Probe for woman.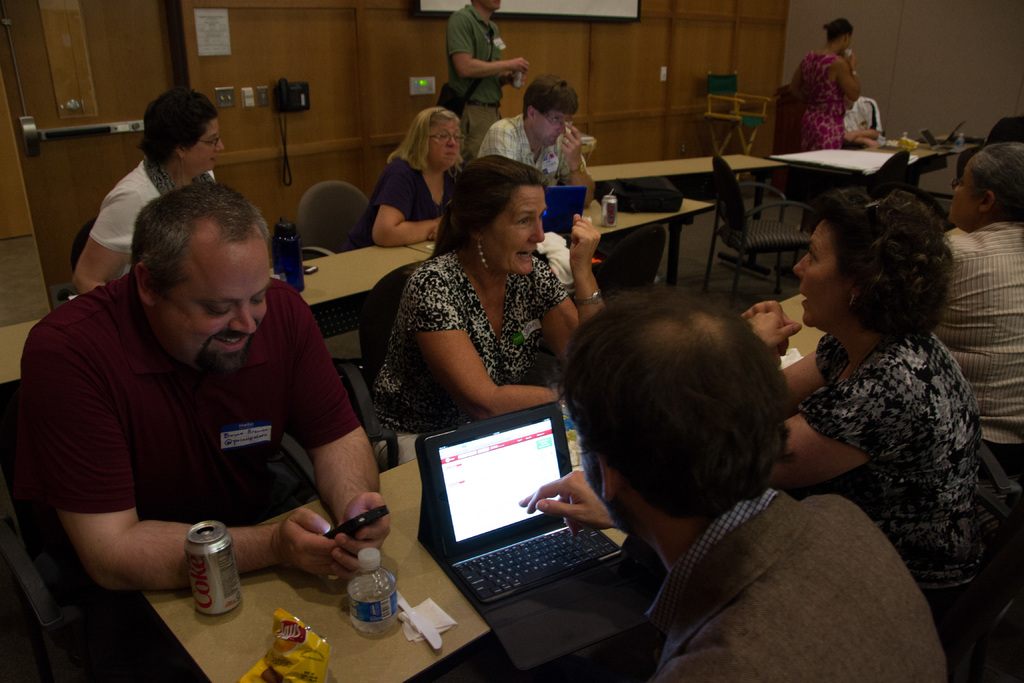
Probe result: BBox(70, 86, 230, 300).
